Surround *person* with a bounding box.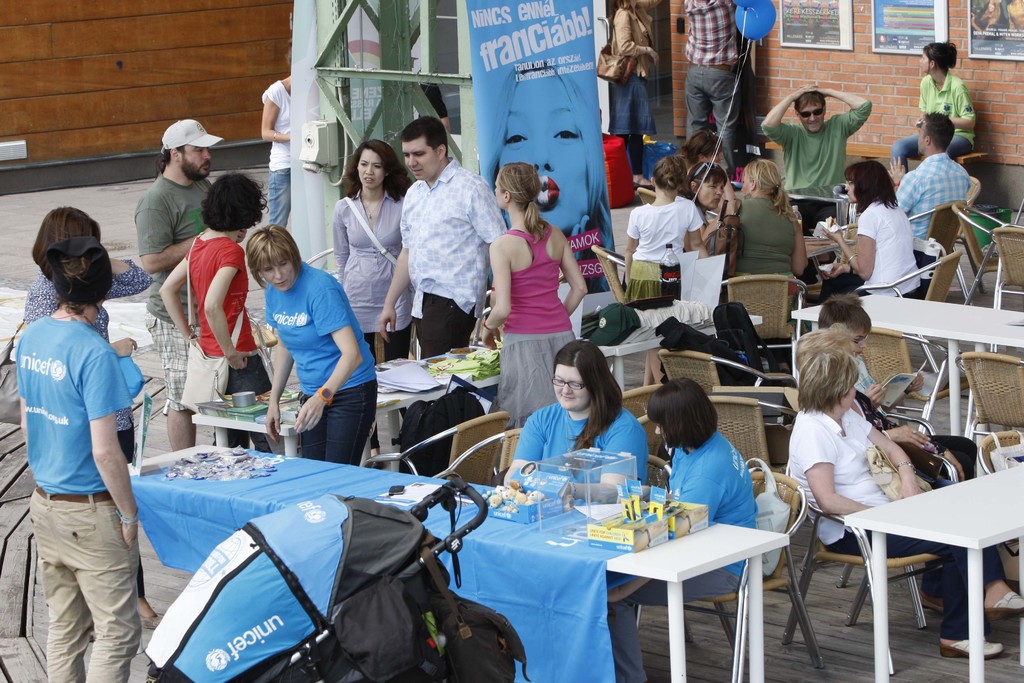
detection(493, 331, 635, 517).
